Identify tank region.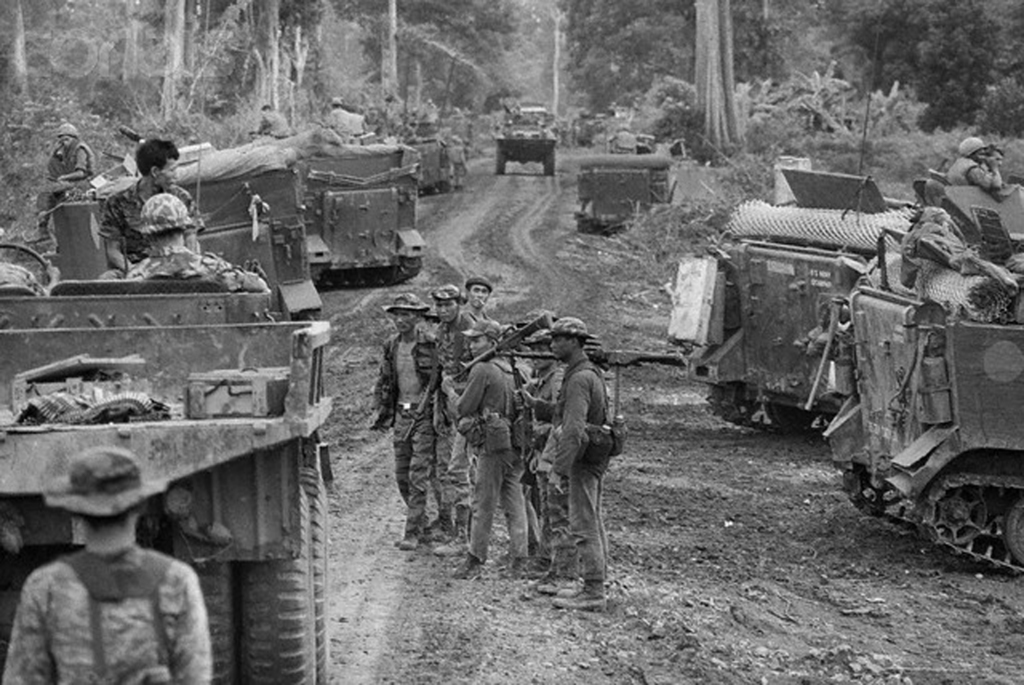
Region: 819, 183, 1023, 584.
